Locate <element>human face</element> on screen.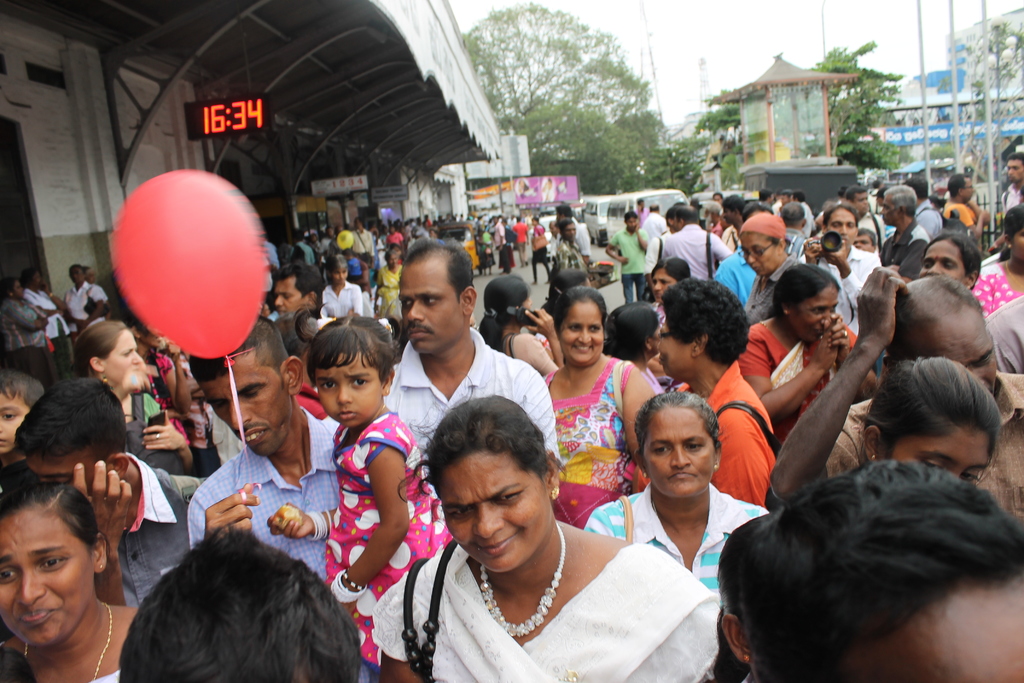
On screen at <box>829,206,858,250</box>.
